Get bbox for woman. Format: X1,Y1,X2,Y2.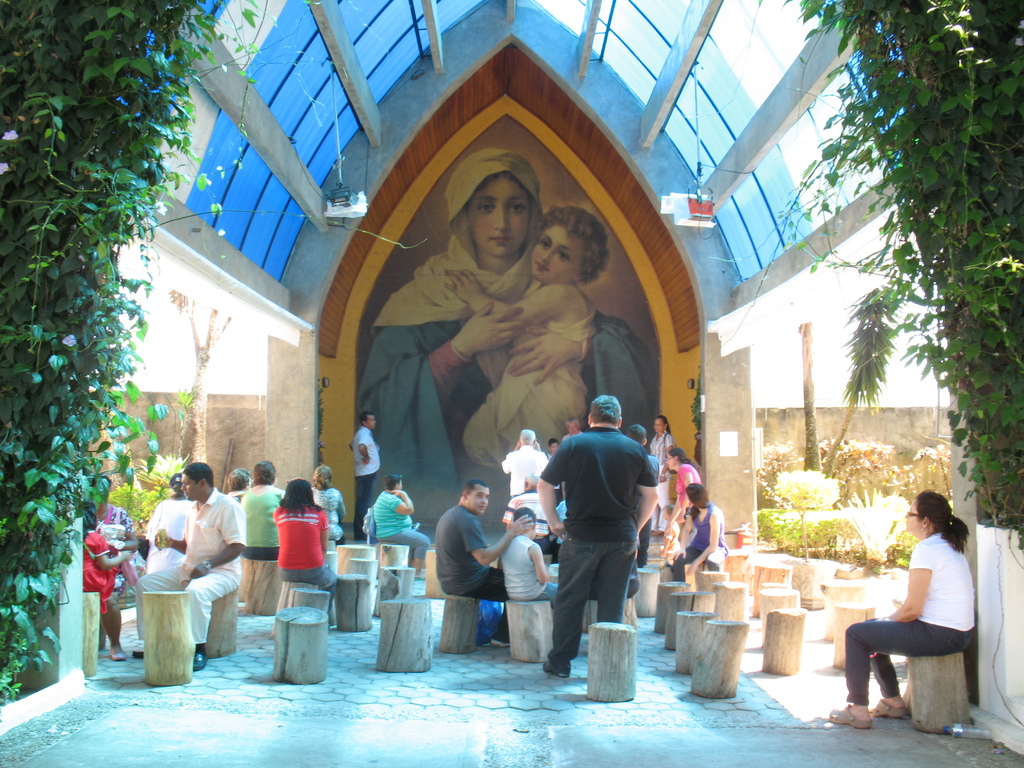
239,458,291,557.
